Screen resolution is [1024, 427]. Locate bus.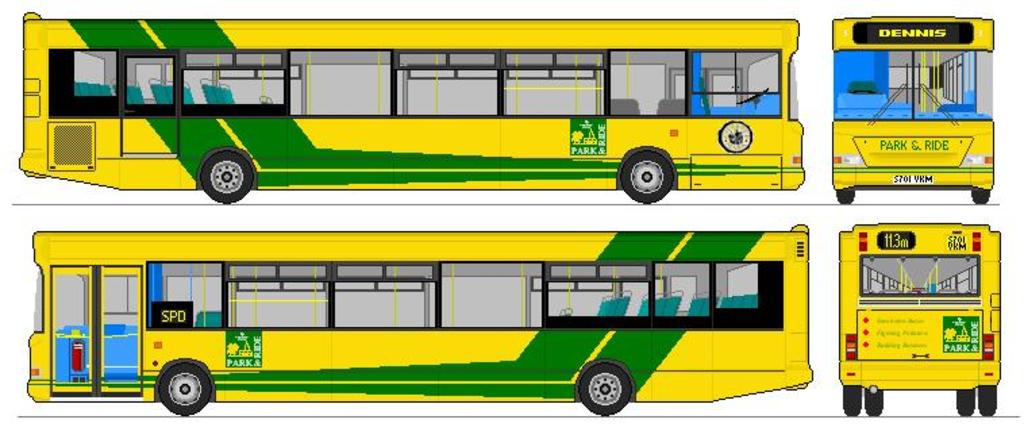
(left=19, top=9, right=801, bottom=203).
